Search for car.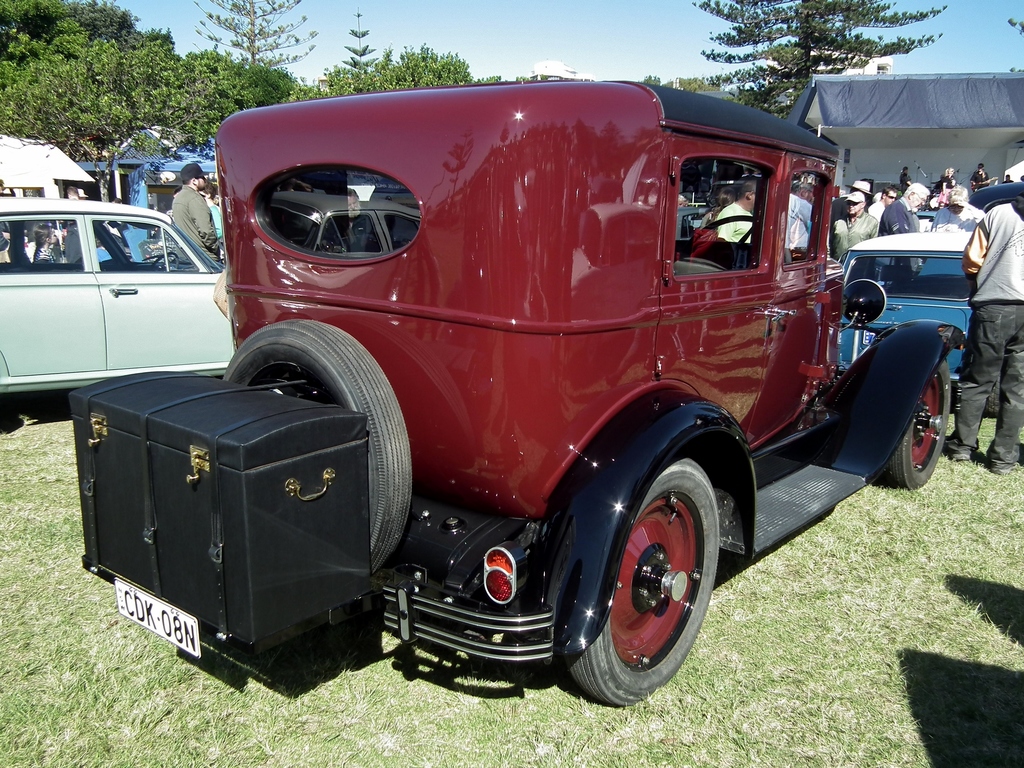
Found at x1=70 y1=83 x2=966 y2=709.
